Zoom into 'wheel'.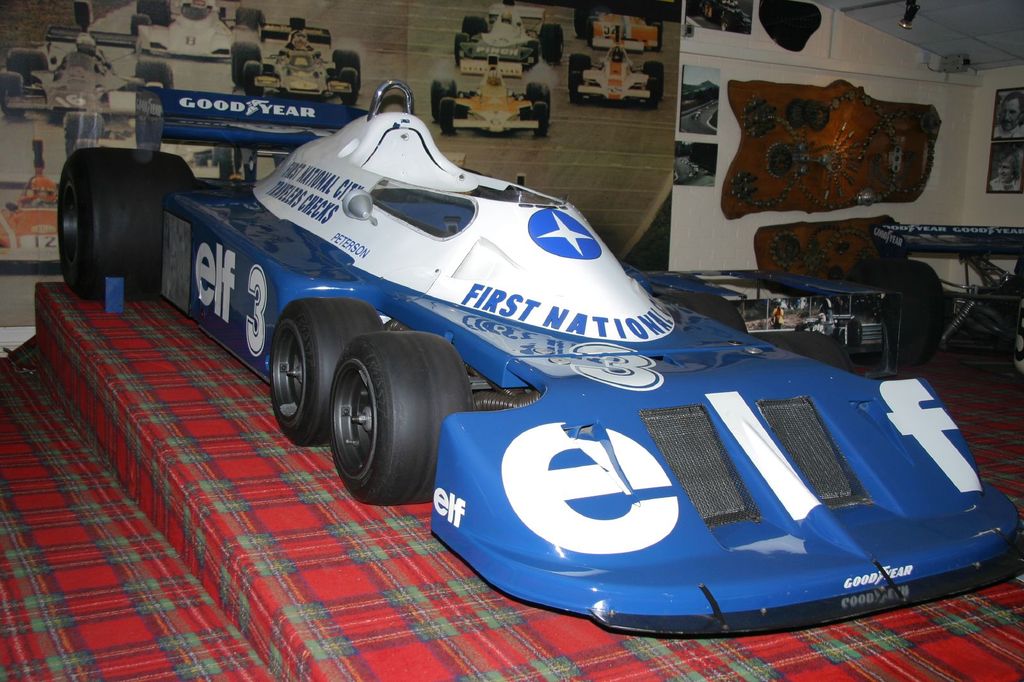
Zoom target: [218,146,235,180].
